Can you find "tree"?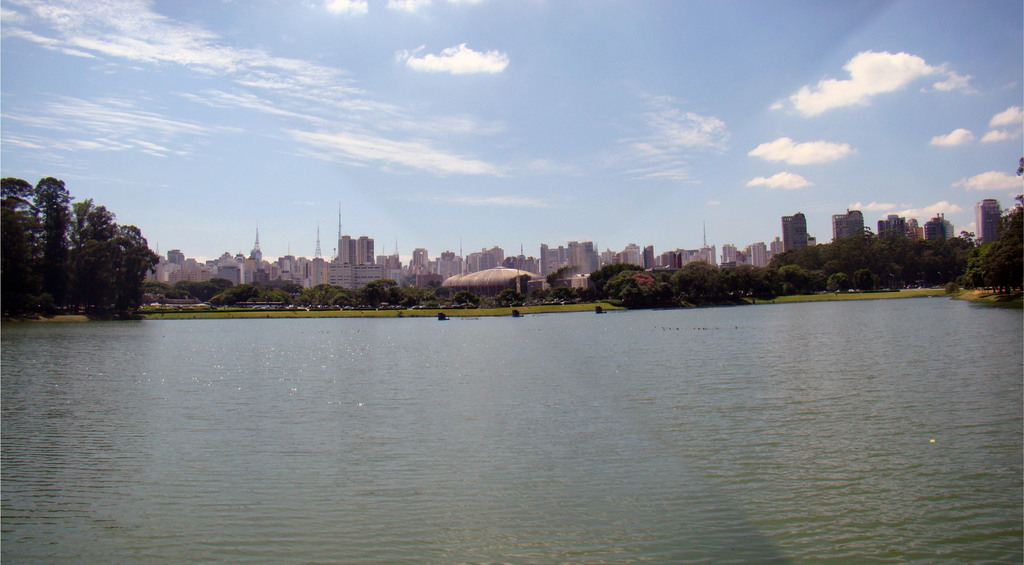
Yes, bounding box: <bbox>551, 287, 564, 297</bbox>.
